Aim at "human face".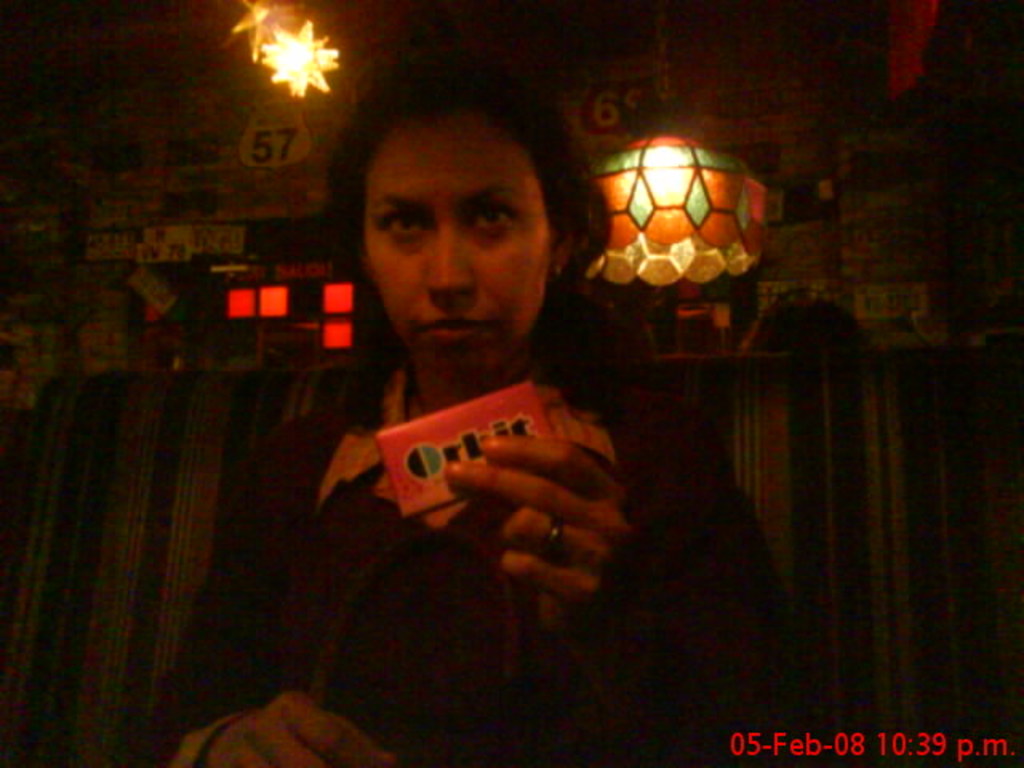
Aimed at rect(360, 99, 558, 370).
